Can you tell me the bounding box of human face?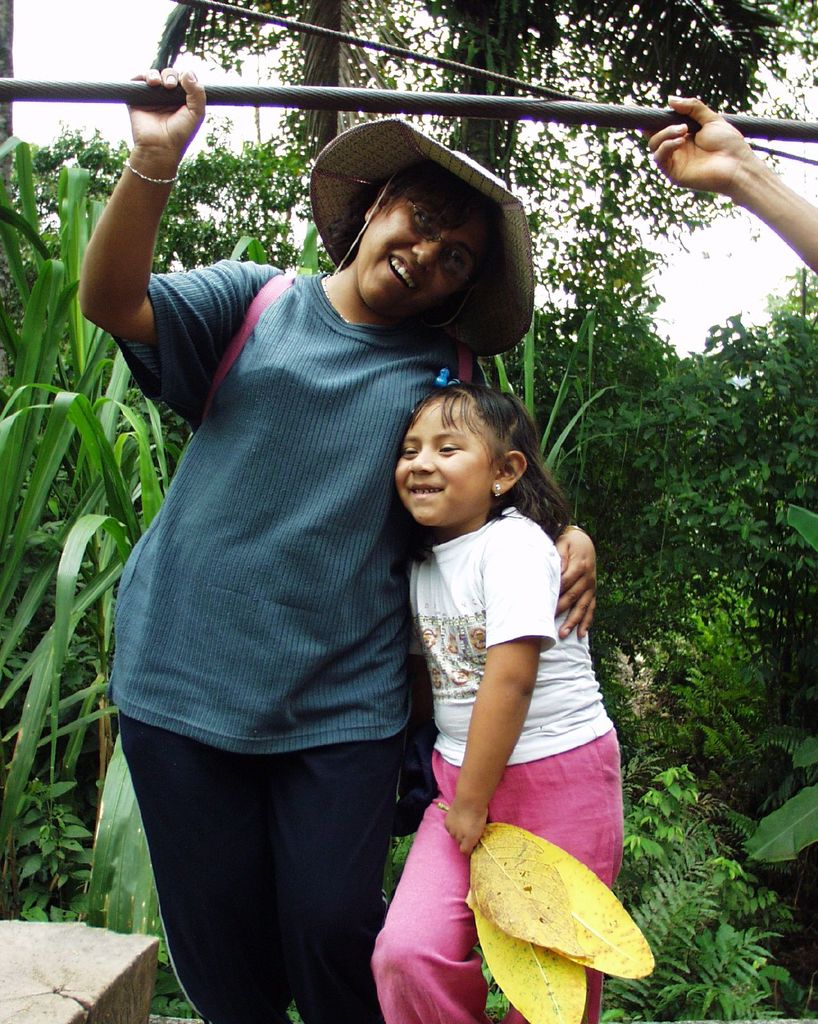
{"x1": 352, "y1": 199, "x2": 497, "y2": 316}.
